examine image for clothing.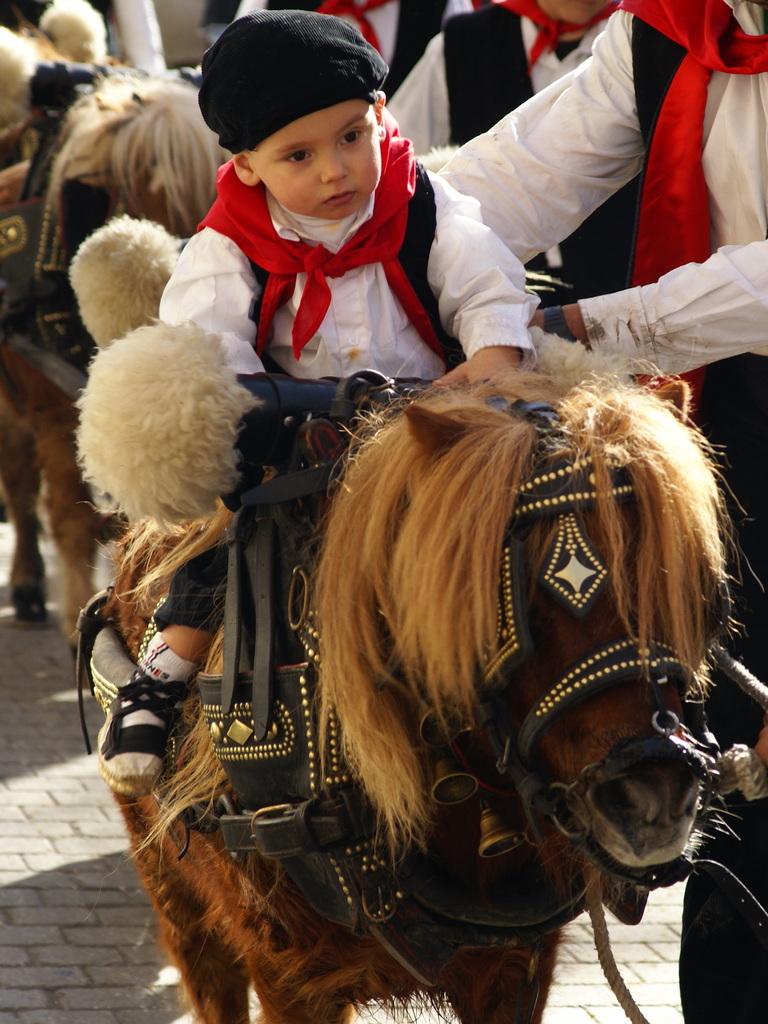
Examination result: 436/0/767/1023.
